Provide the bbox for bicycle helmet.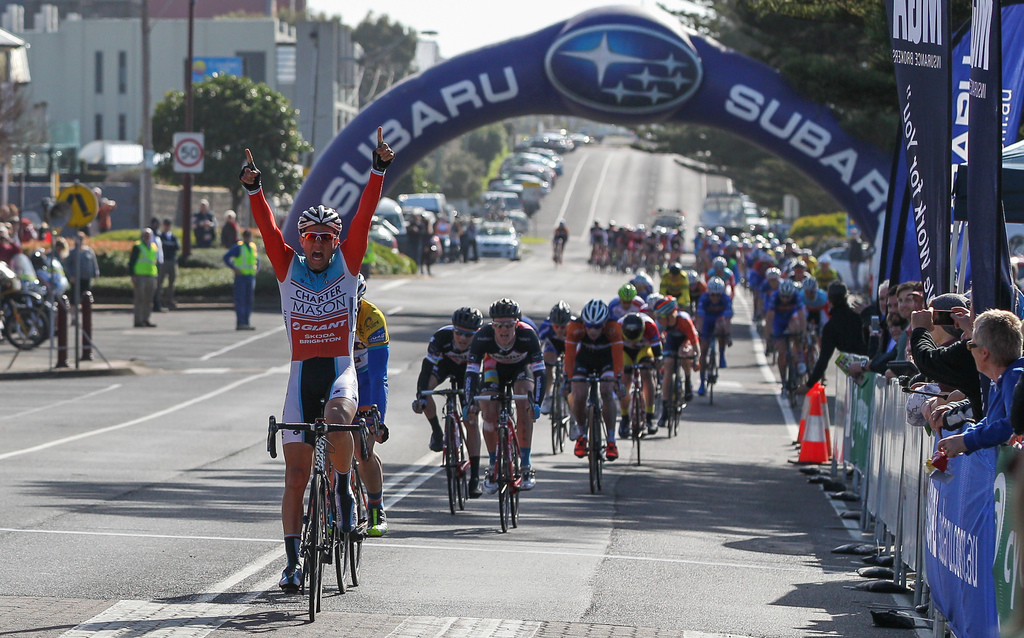
l=546, t=299, r=571, b=324.
